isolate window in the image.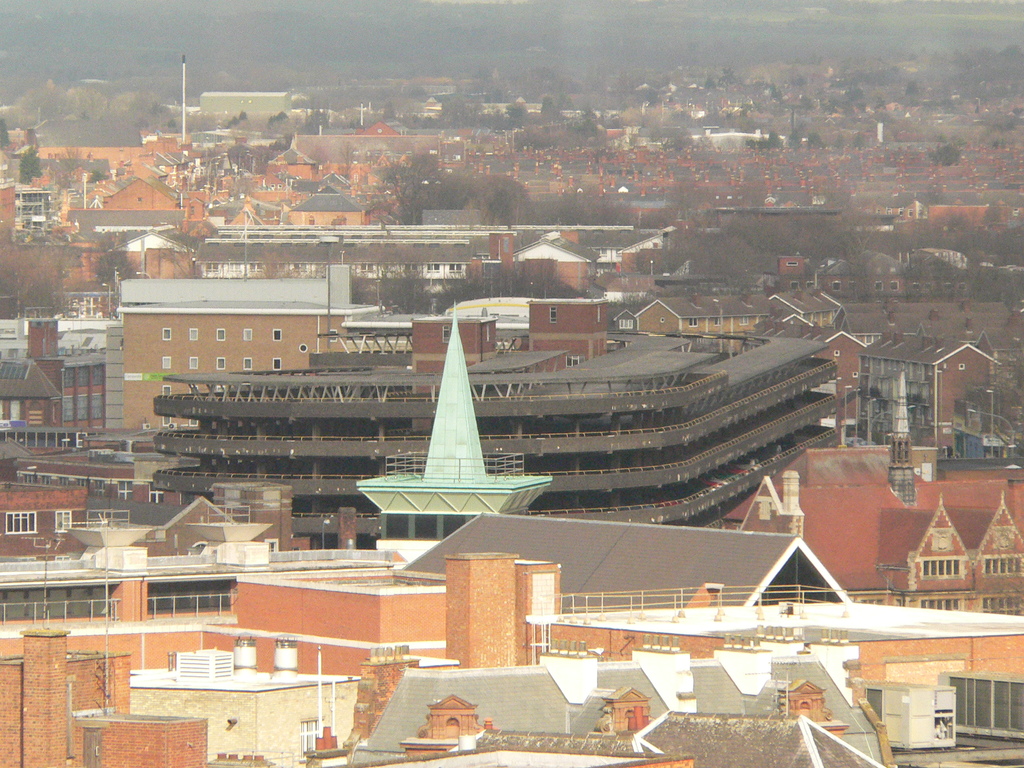
Isolated region: (x1=988, y1=557, x2=1021, y2=572).
